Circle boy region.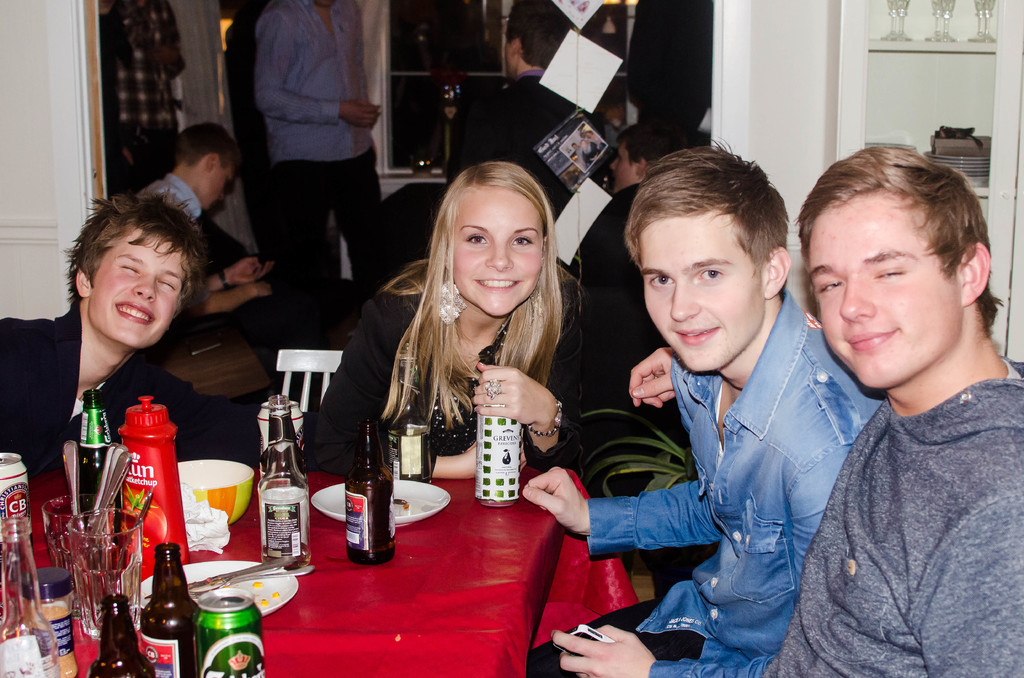
Region: box(136, 125, 295, 369).
